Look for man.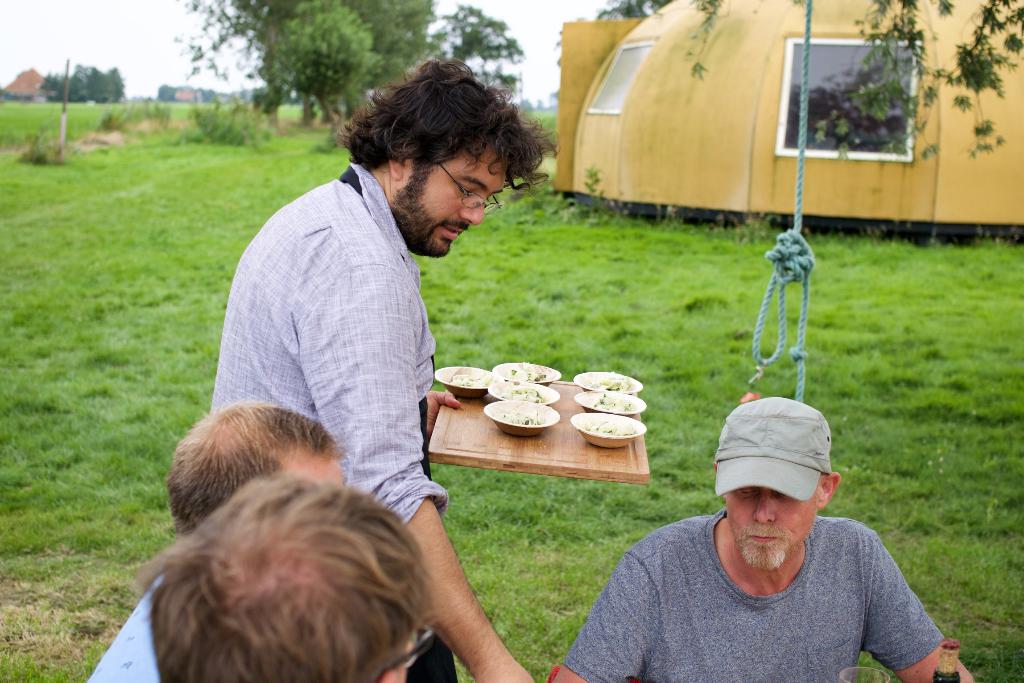
Found: bbox=(124, 471, 436, 682).
